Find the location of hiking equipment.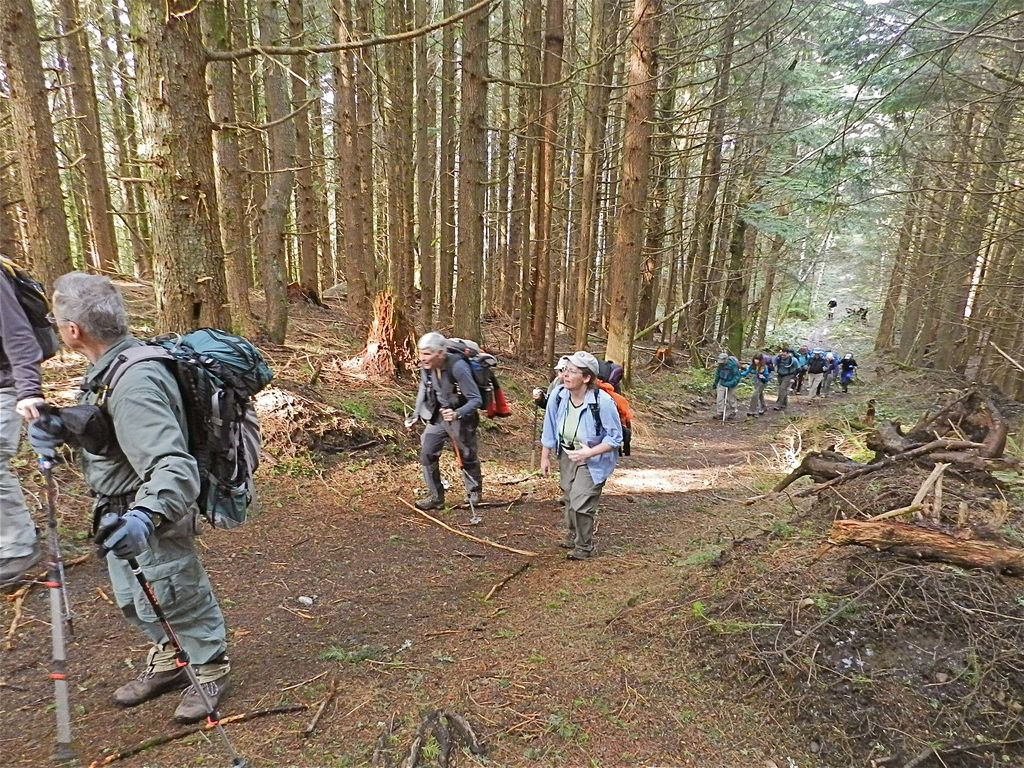
Location: box=[51, 315, 285, 567].
